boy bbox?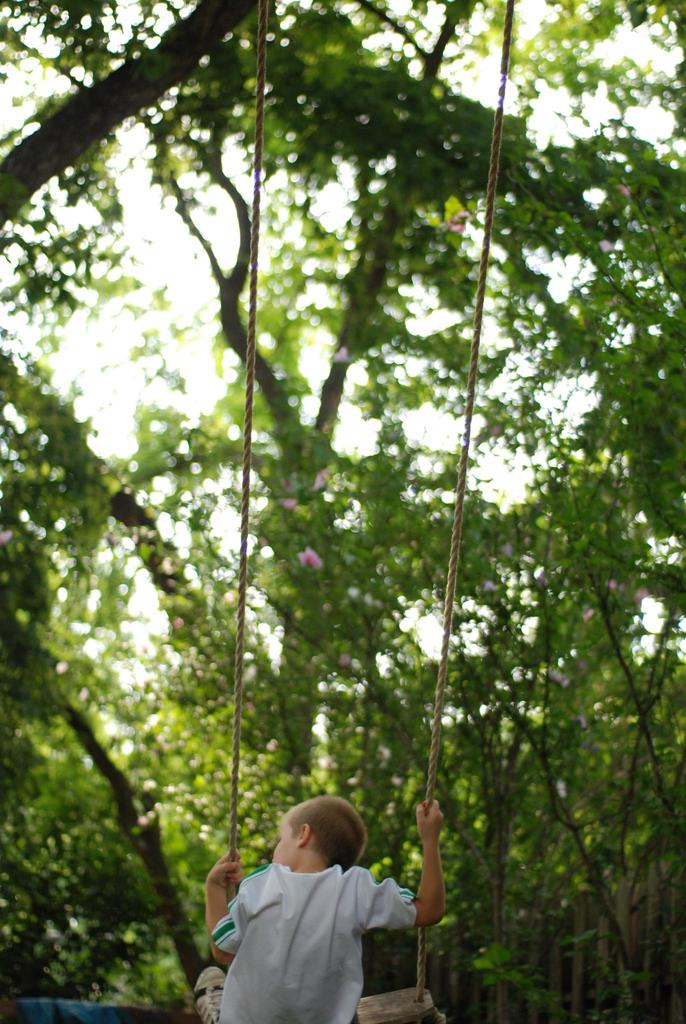
select_region(183, 790, 432, 1020)
